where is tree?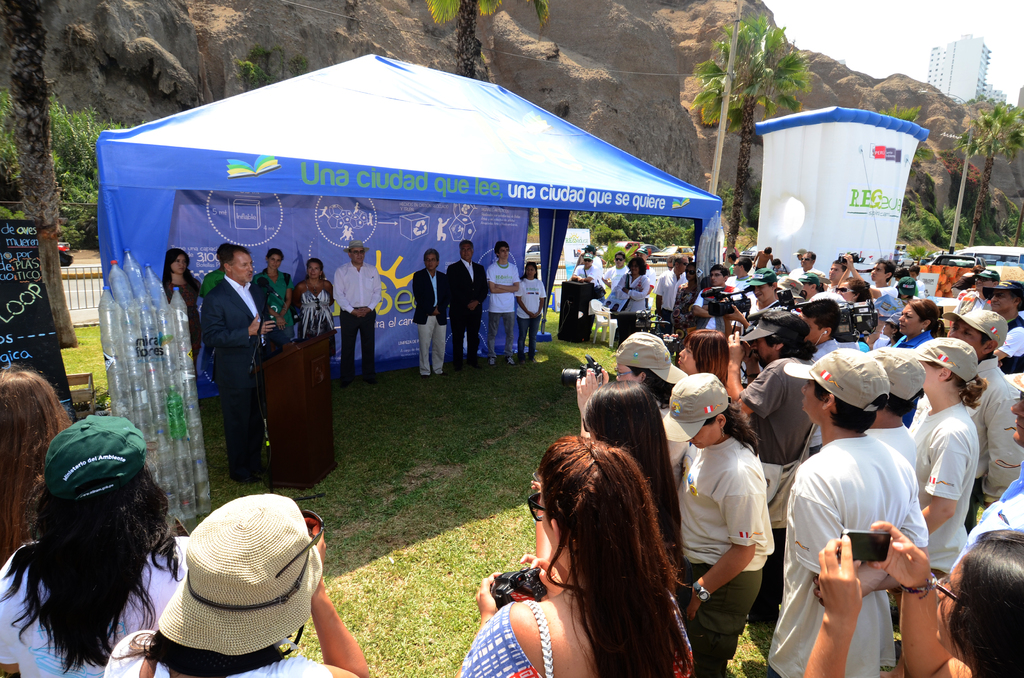
bbox=(684, 13, 818, 268).
